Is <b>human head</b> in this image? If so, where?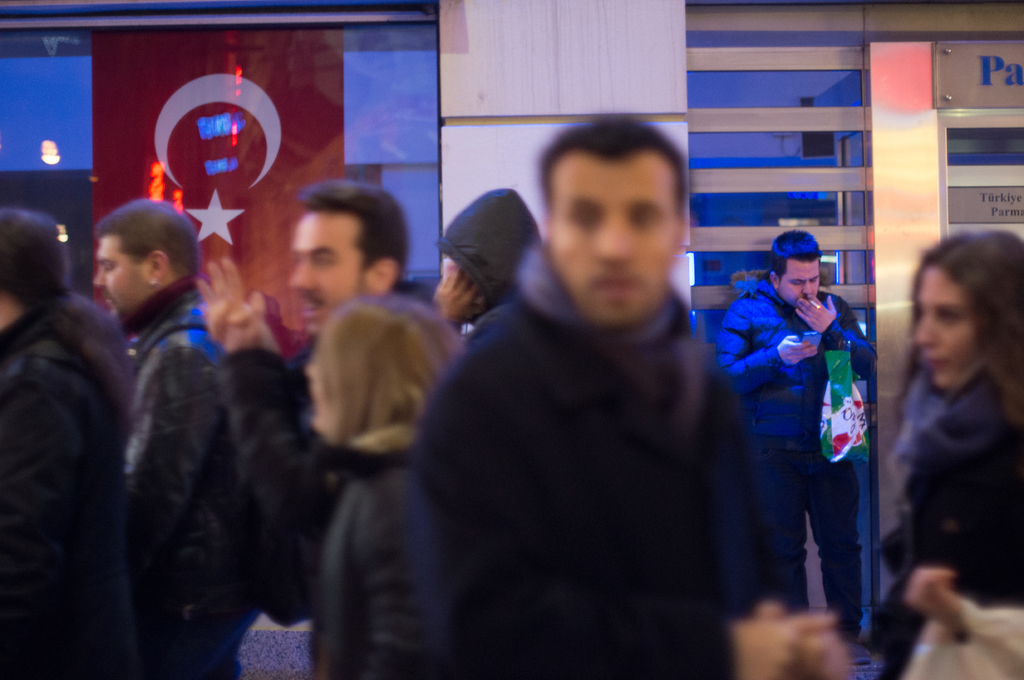
Yes, at 0:203:71:333.
